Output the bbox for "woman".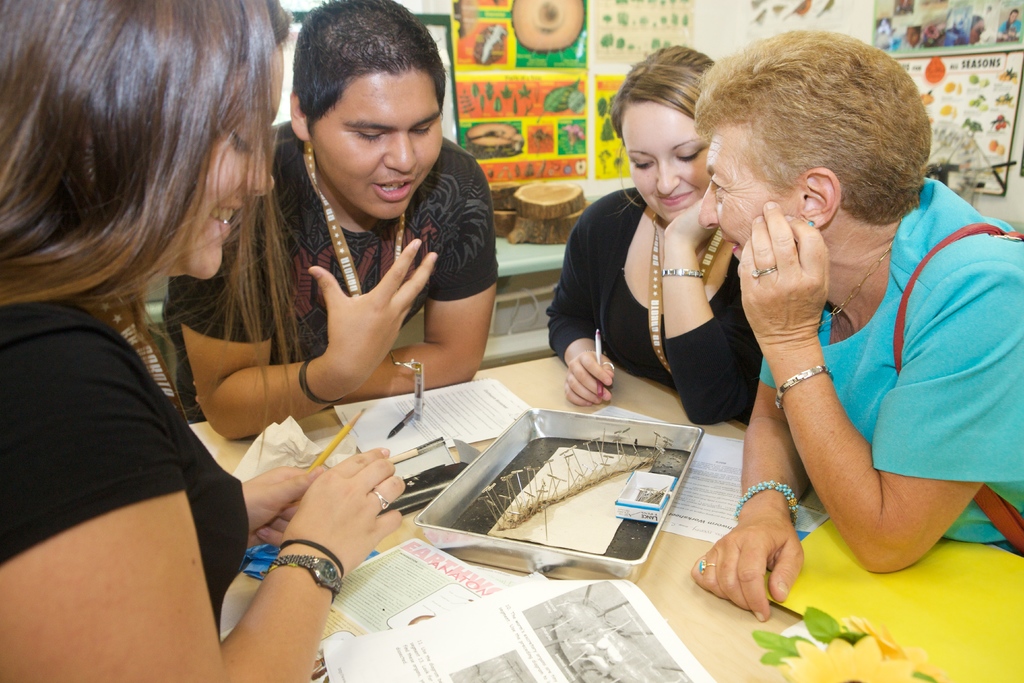
<bbox>540, 42, 771, 425</bbox>.
